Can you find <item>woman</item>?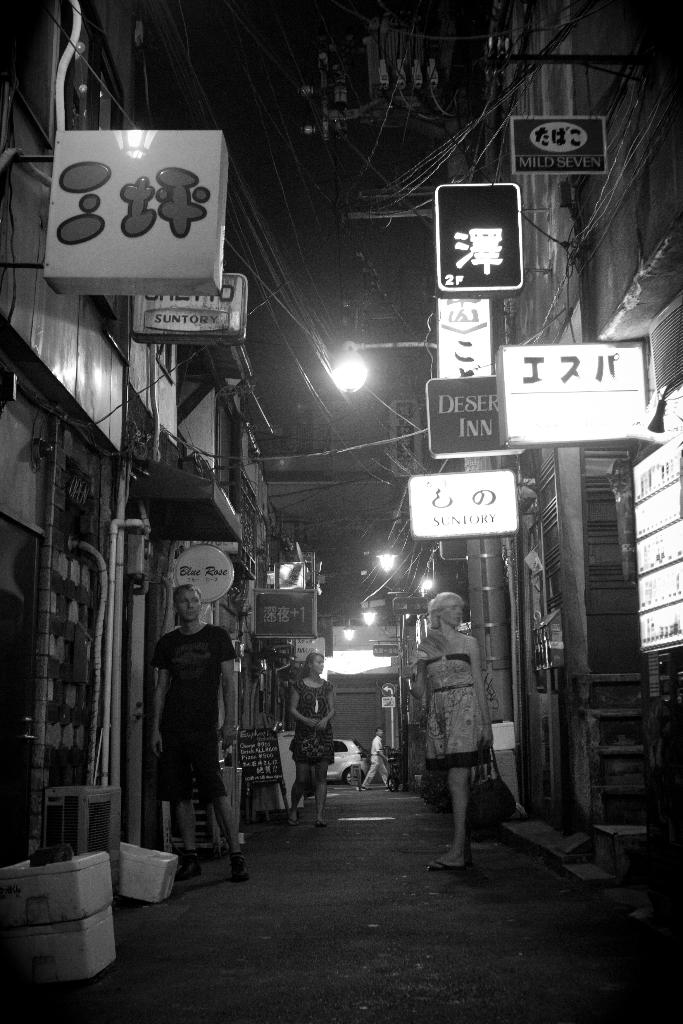
Yes, bounding box: bbox=(284, 655, 330, 827).
